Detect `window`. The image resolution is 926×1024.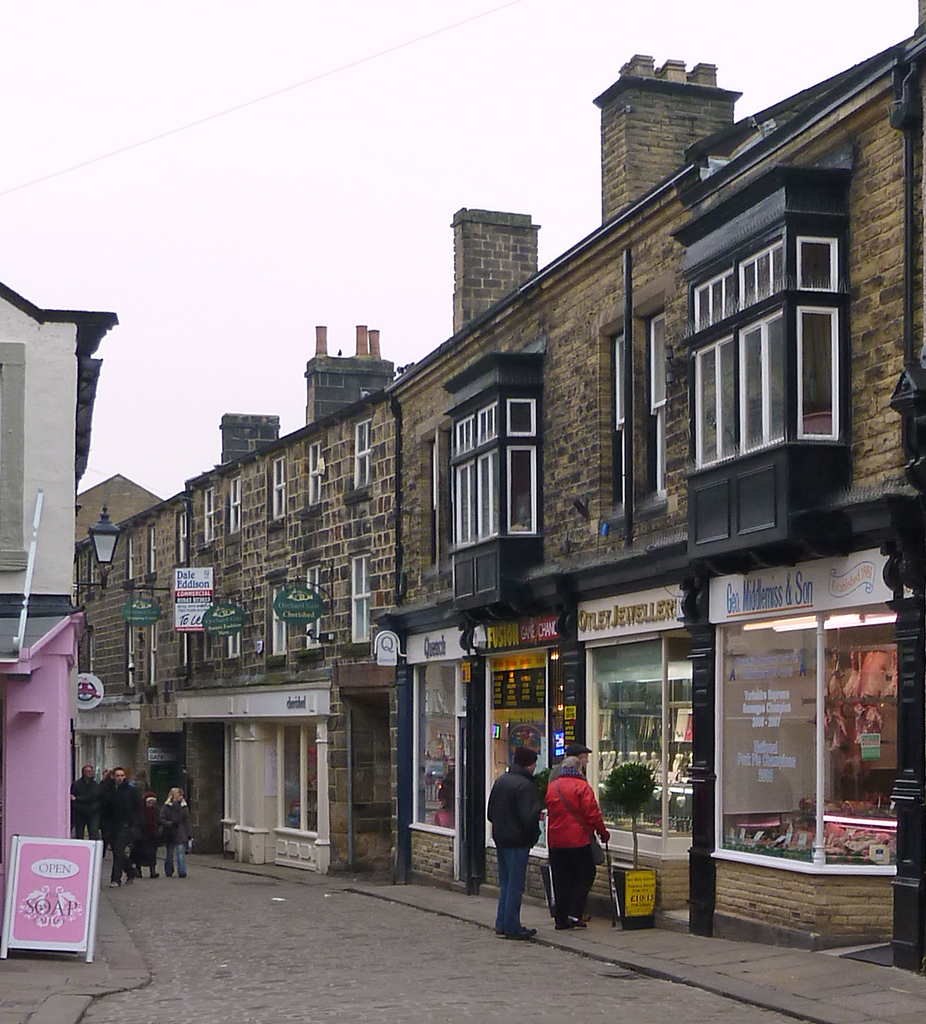
149:528:156:573.
